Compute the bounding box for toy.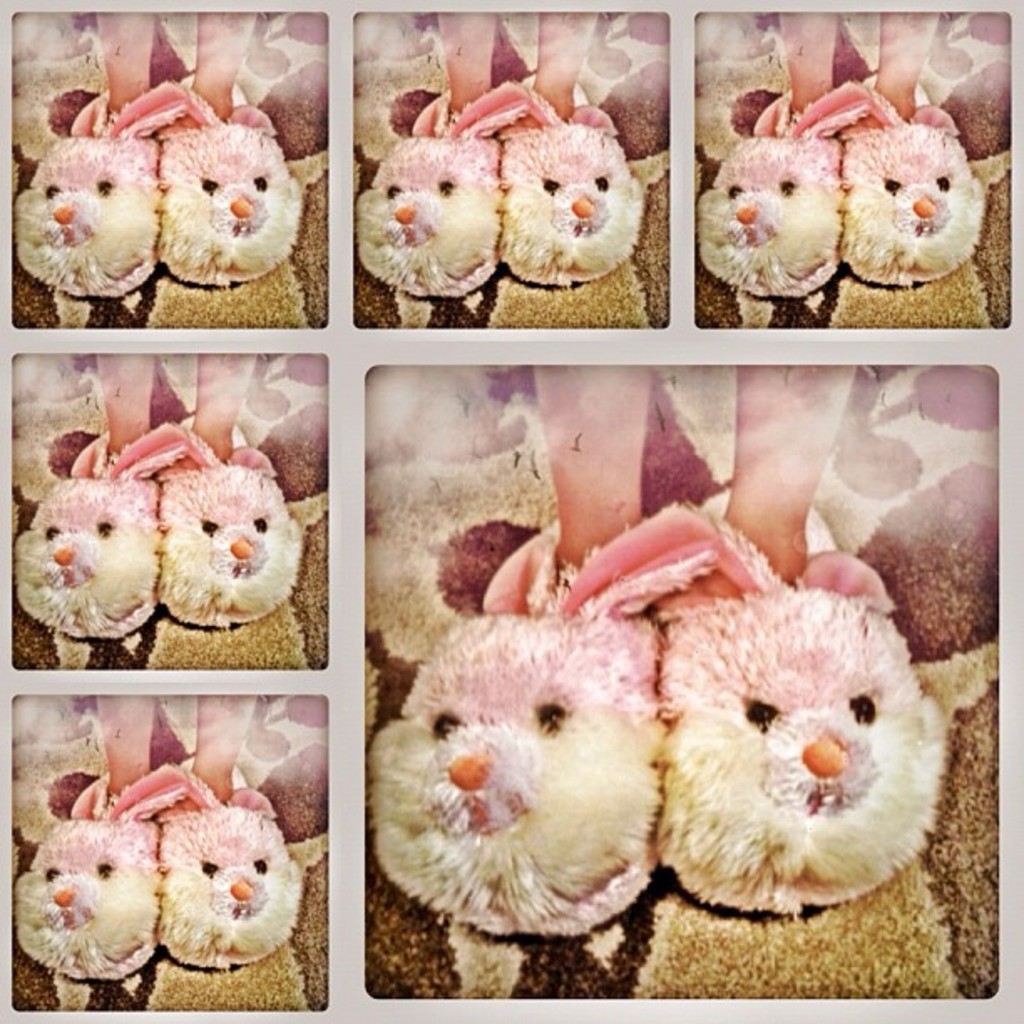
Rect(132, 766, 300, 1017).
